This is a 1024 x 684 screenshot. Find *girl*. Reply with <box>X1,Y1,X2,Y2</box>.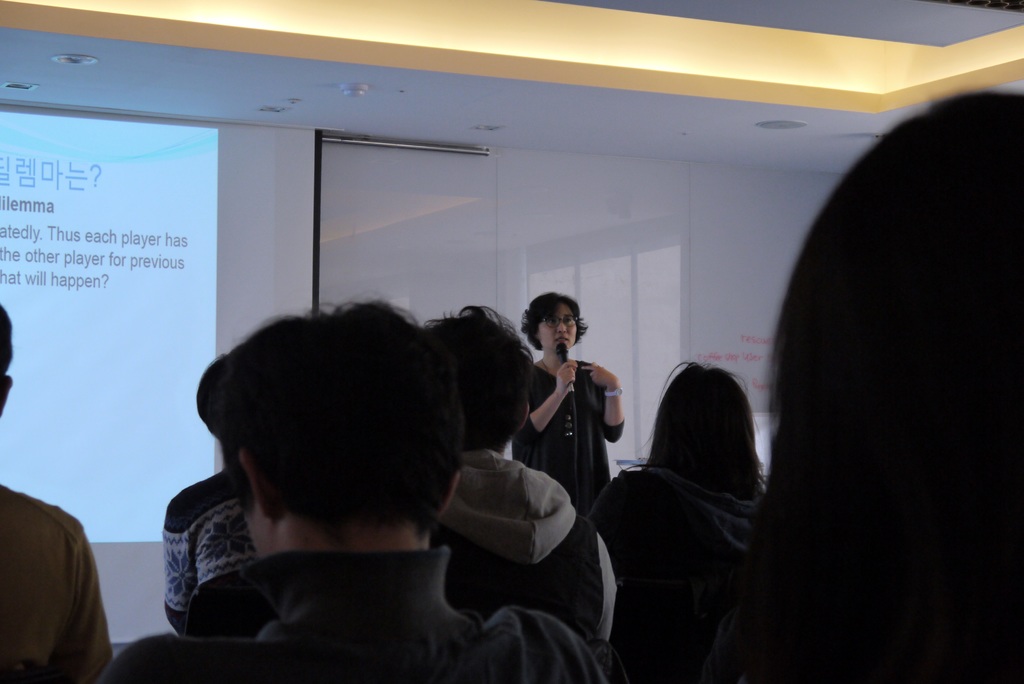
<box>586,362,769,683</box>.
